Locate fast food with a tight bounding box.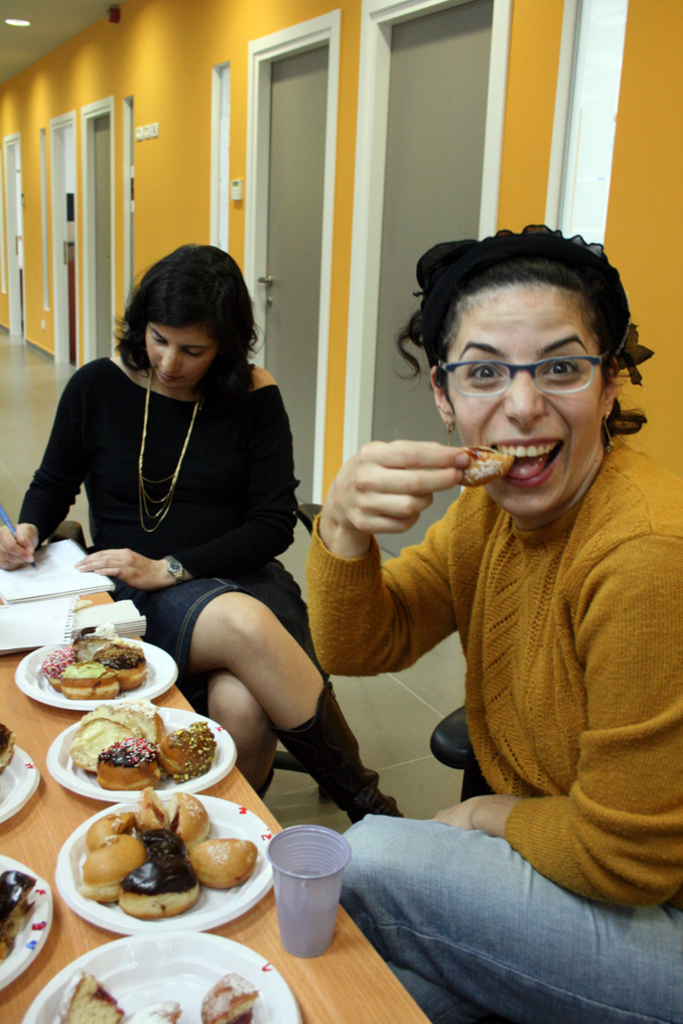
box=[76, 702, 216, 785].
